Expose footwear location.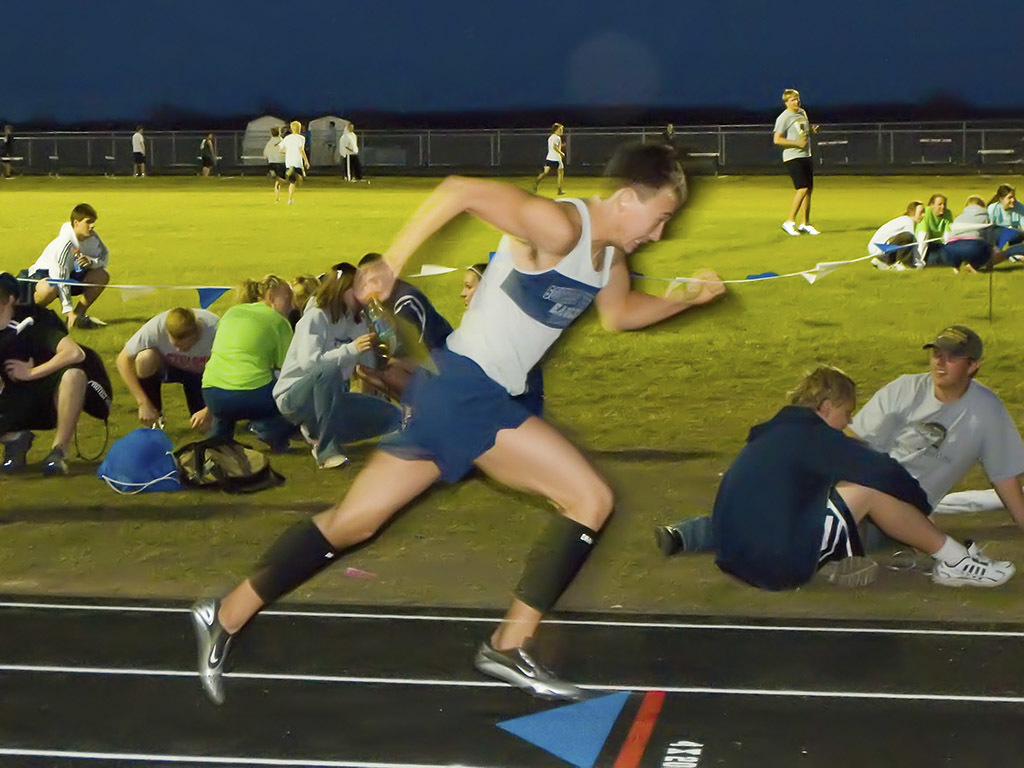
Exposed at box=[800, 219, 817, 234].
